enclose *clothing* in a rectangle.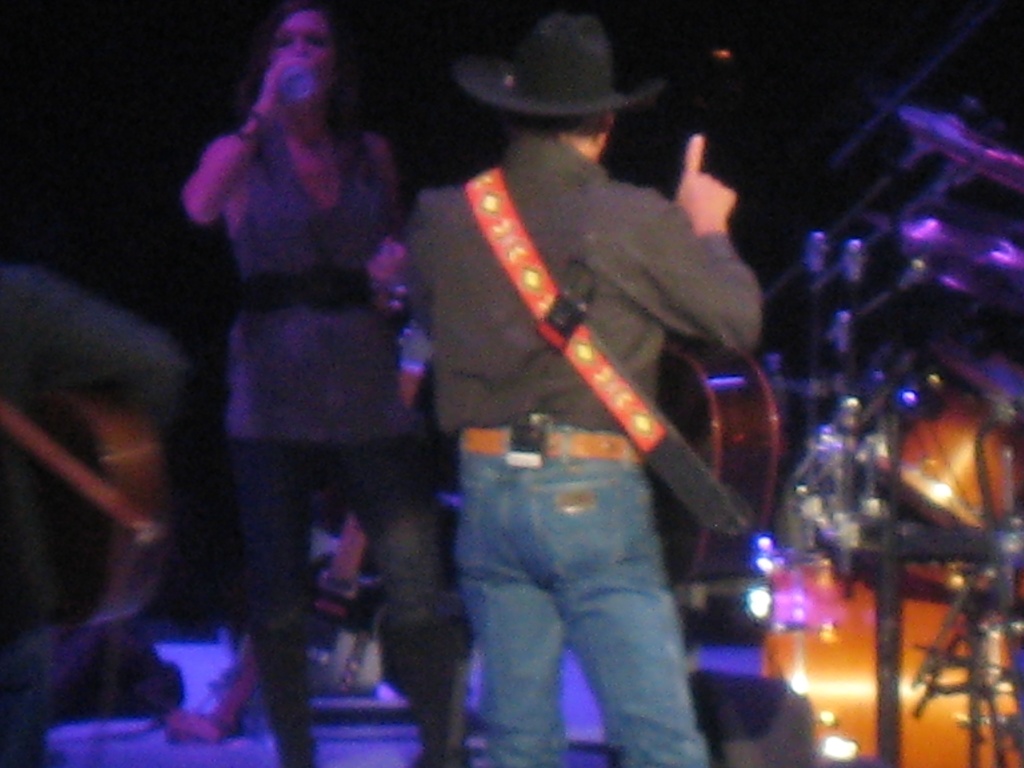
[x1=401, y1=130, x2=764, y2=767].
